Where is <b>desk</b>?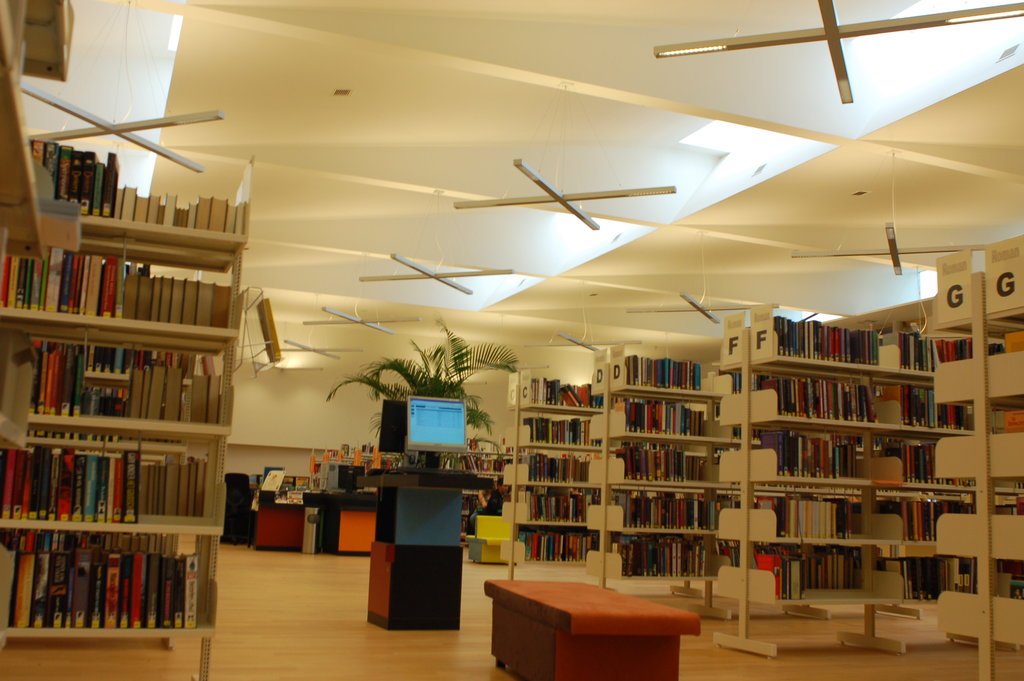
x1=505, y1=587, x2=712, y2=675.
